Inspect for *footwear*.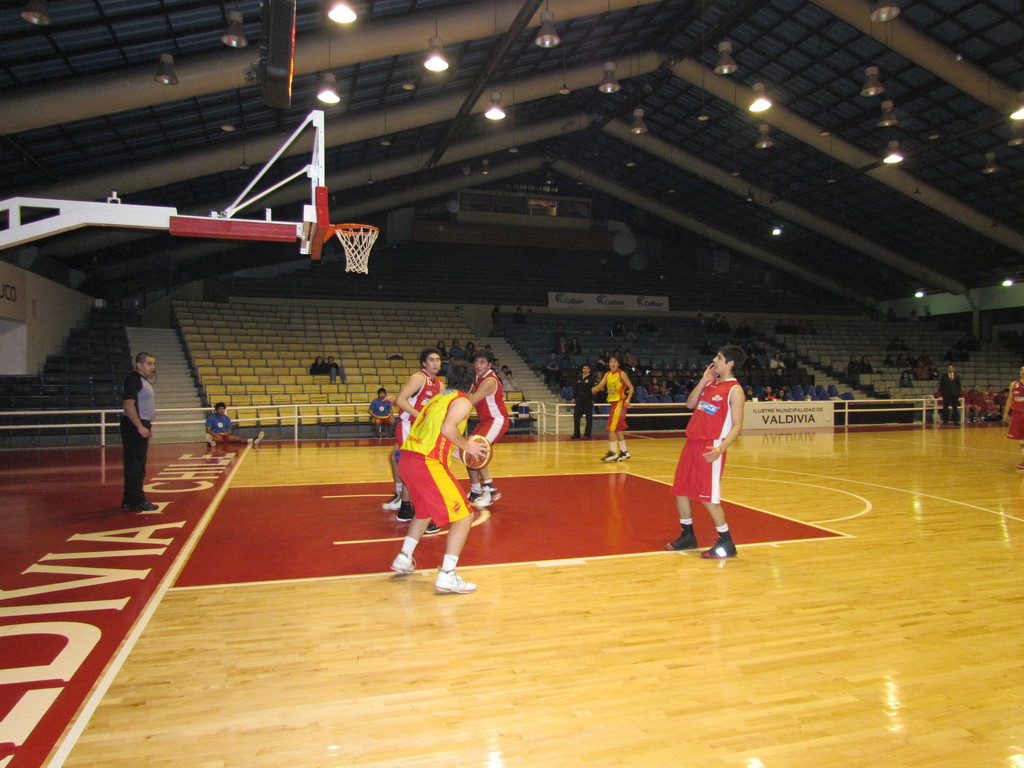
Inspection: {"left": 122, "top": 498, "right": 158, "bottom": 511}.
